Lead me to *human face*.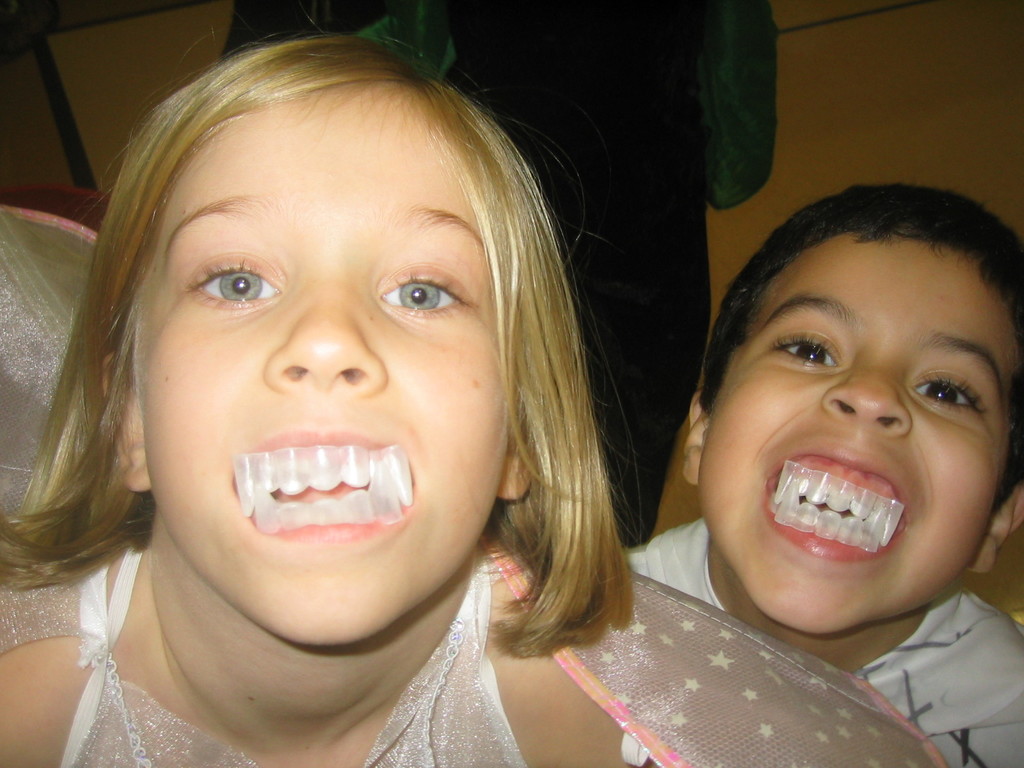
Lead to {"x1": 694, "y1": 247, "x2": 1021, "y2": 631}.
